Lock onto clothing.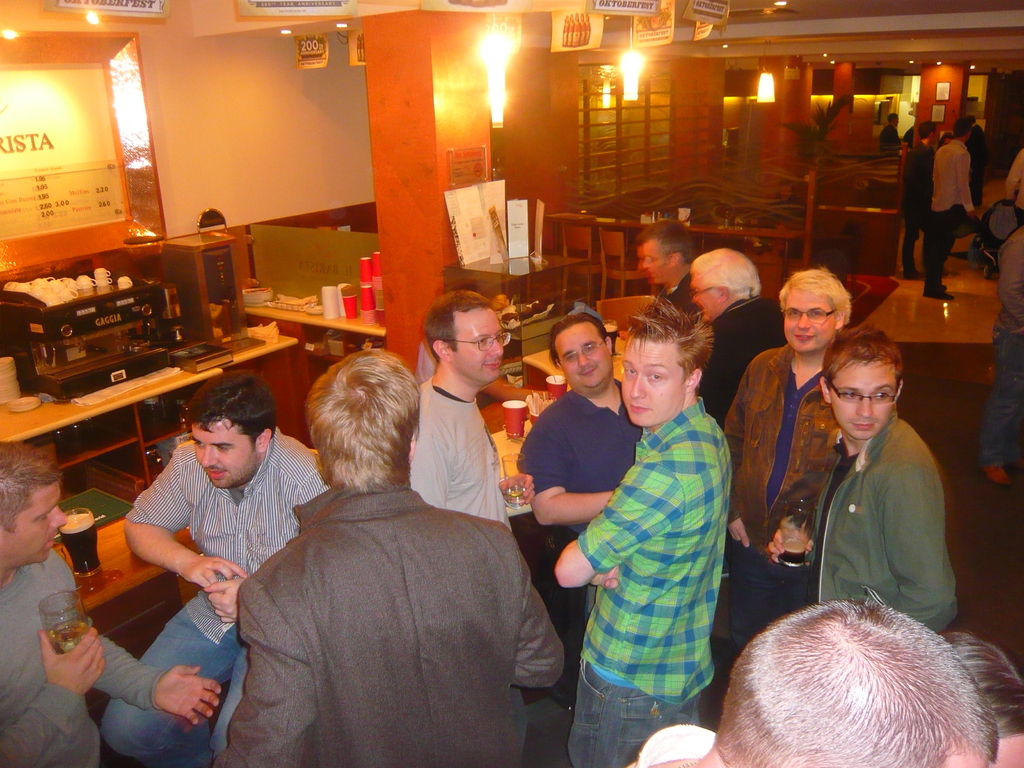
Locked: 408, 376, 530, 762.
